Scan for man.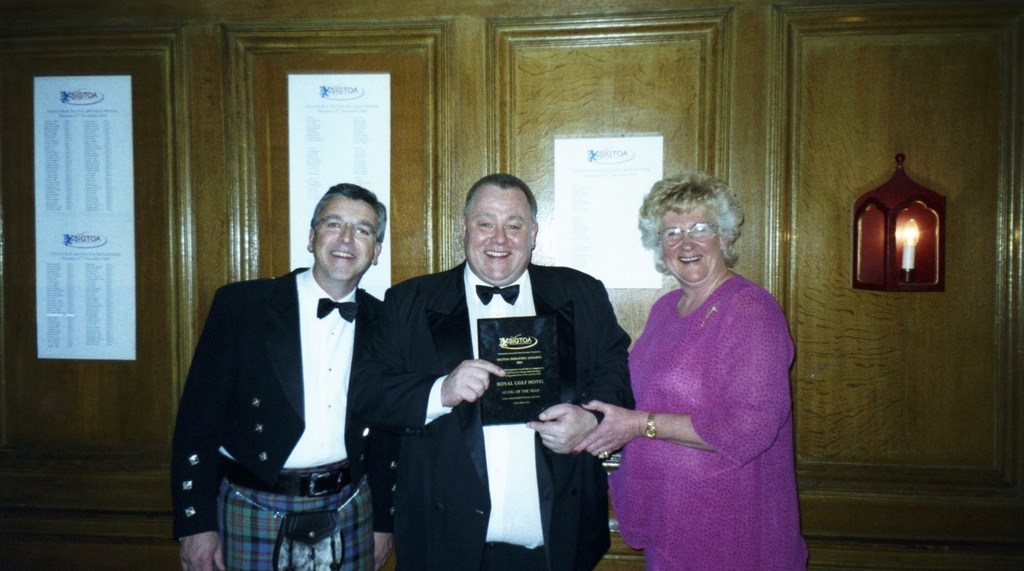
Scan result: [170,174,416,552].
